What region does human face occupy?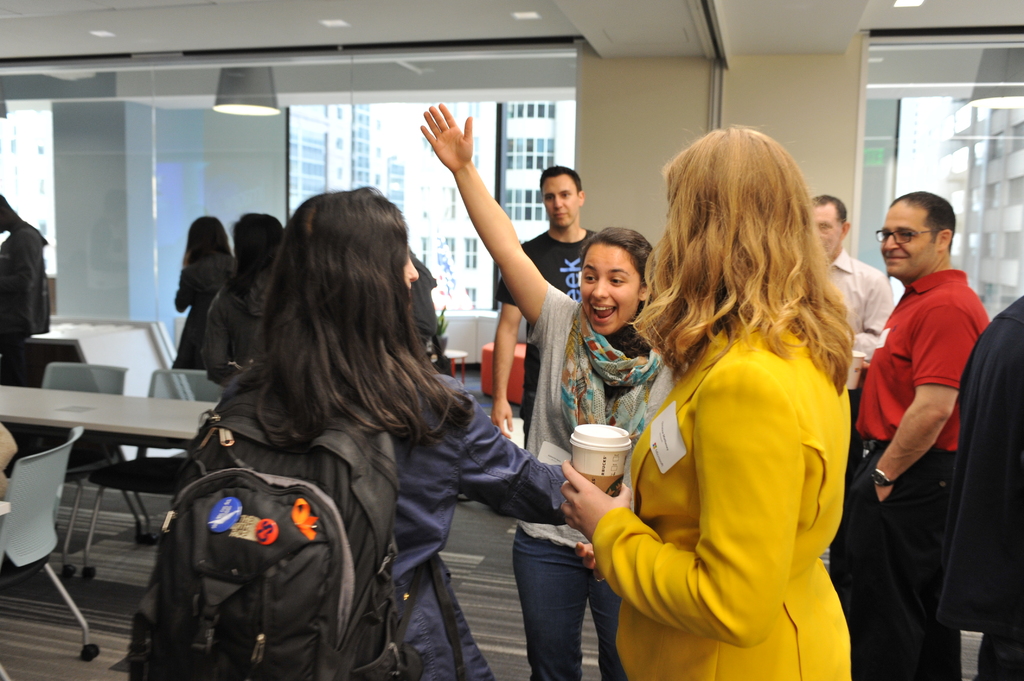
pyautogui.locateOnScreen(812, 204, 842, 260).
